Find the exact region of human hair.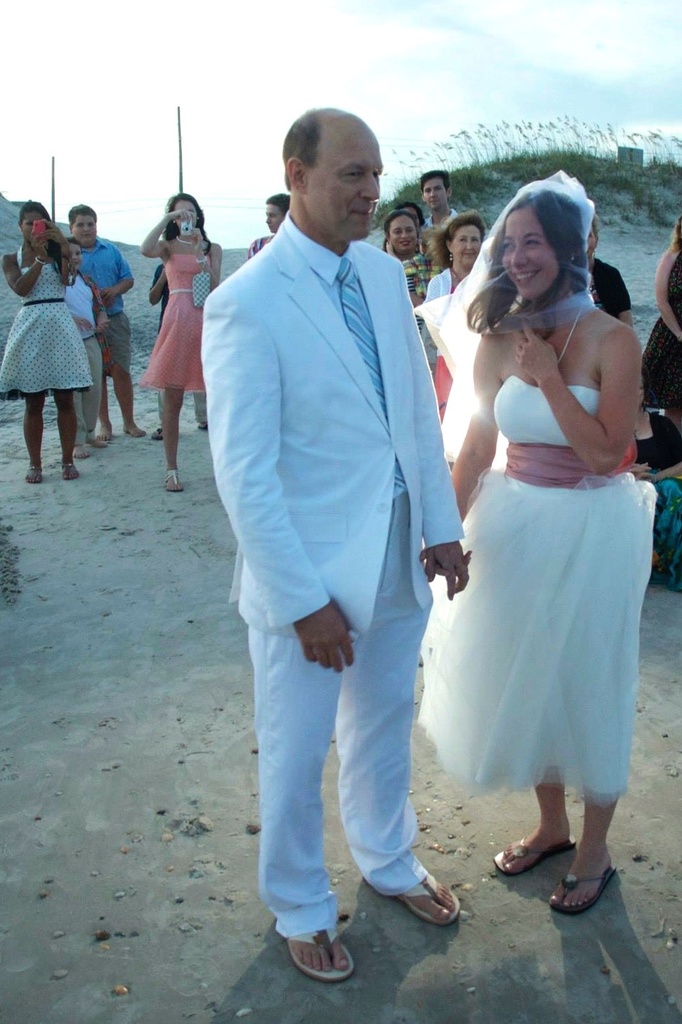
Exact region: [69,205,102,220].
